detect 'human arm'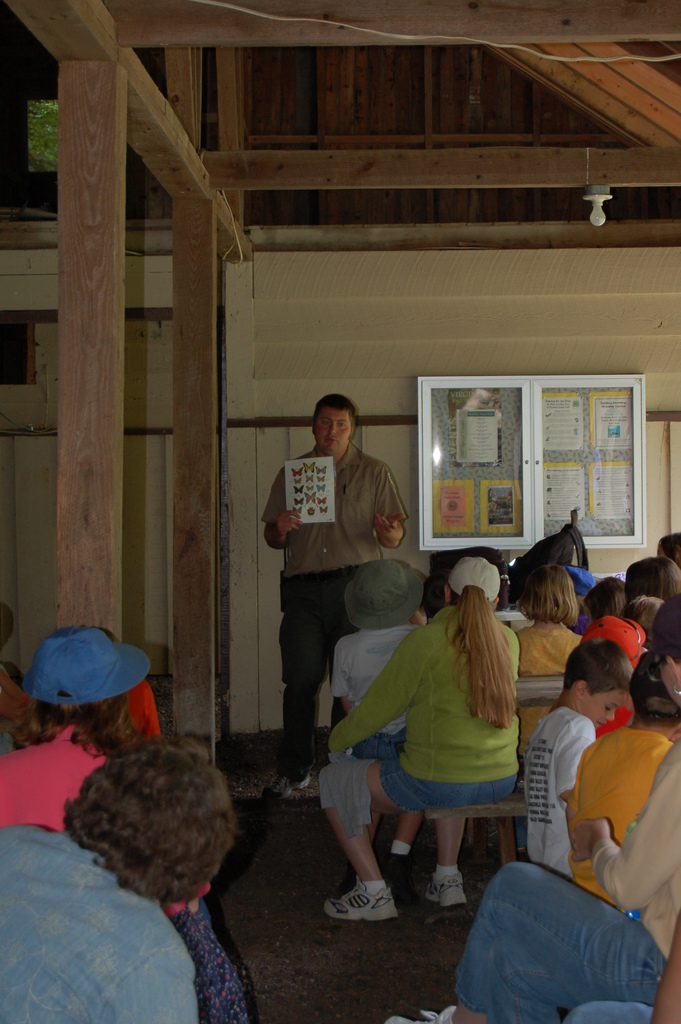
<box>368,458,408,552</box>
